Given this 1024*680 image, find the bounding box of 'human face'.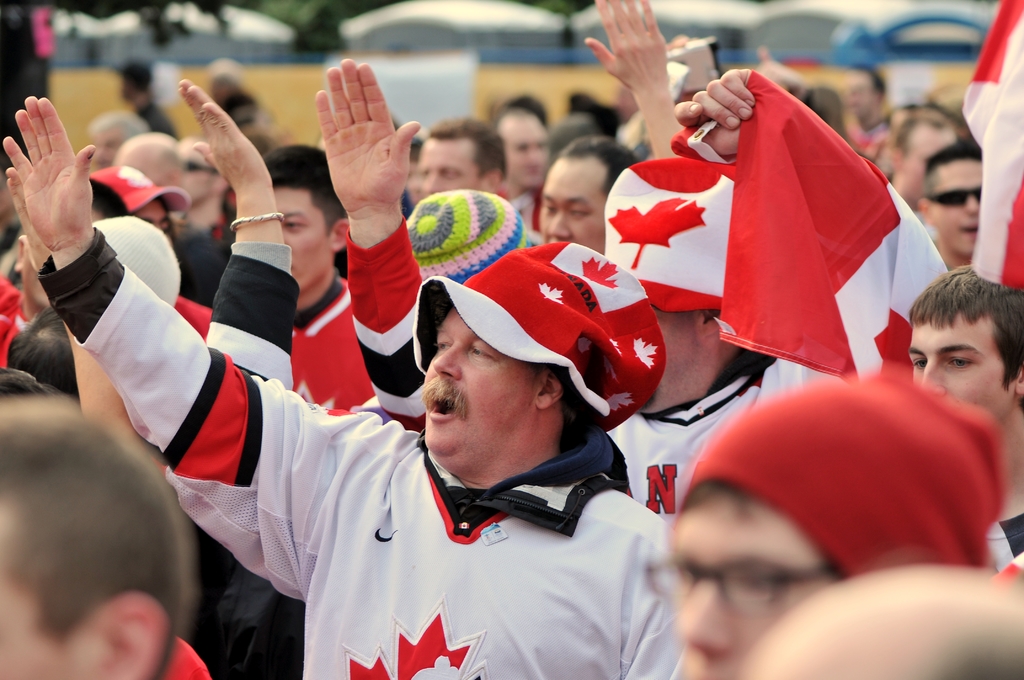
box=[906, 124, 943, 204].
